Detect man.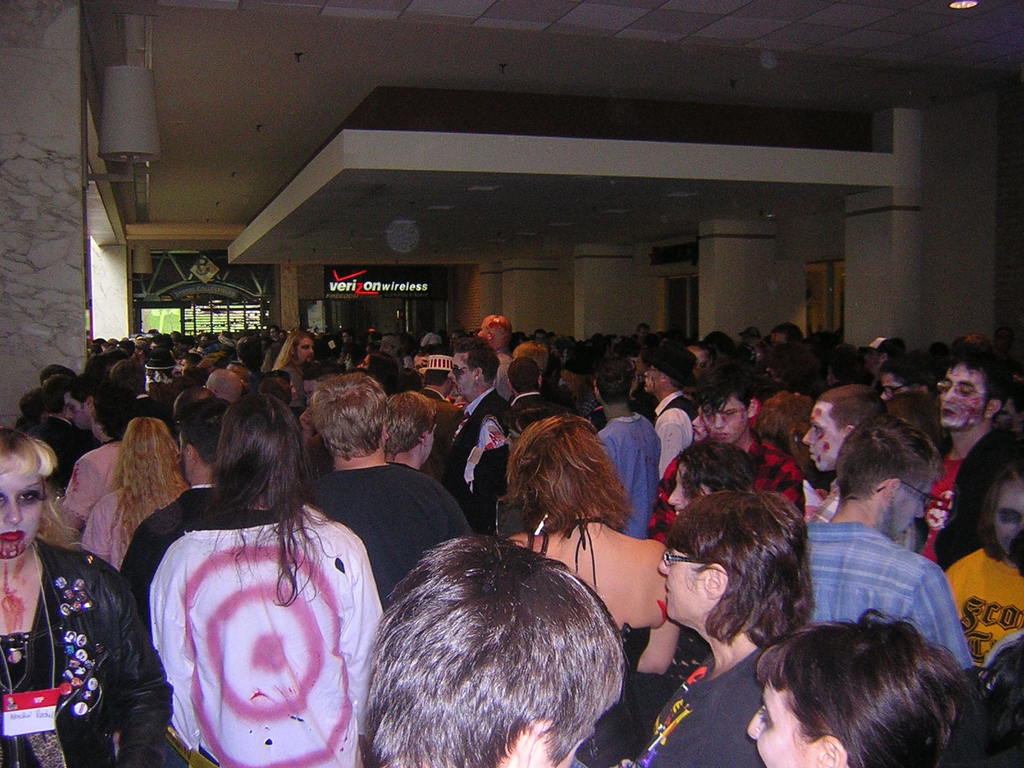
Detected at left=515, top=358, right=563, bottom=437.
